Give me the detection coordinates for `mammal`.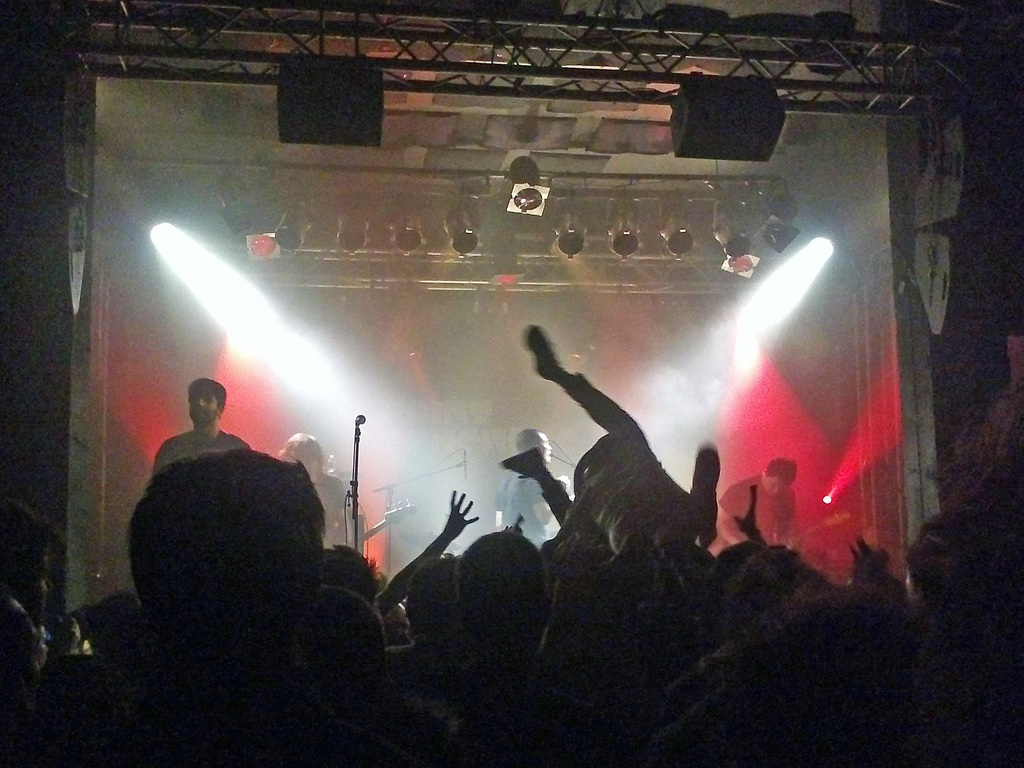
bbox=[509, 324, 736, 598].
